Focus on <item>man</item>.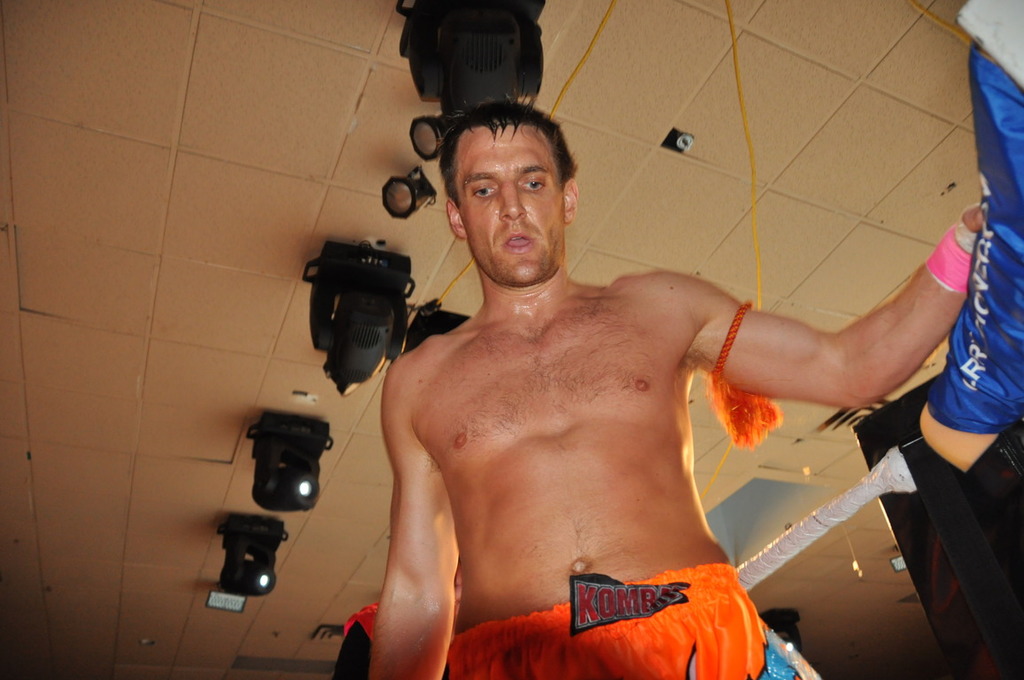
Focused at 345/89/843/671.
